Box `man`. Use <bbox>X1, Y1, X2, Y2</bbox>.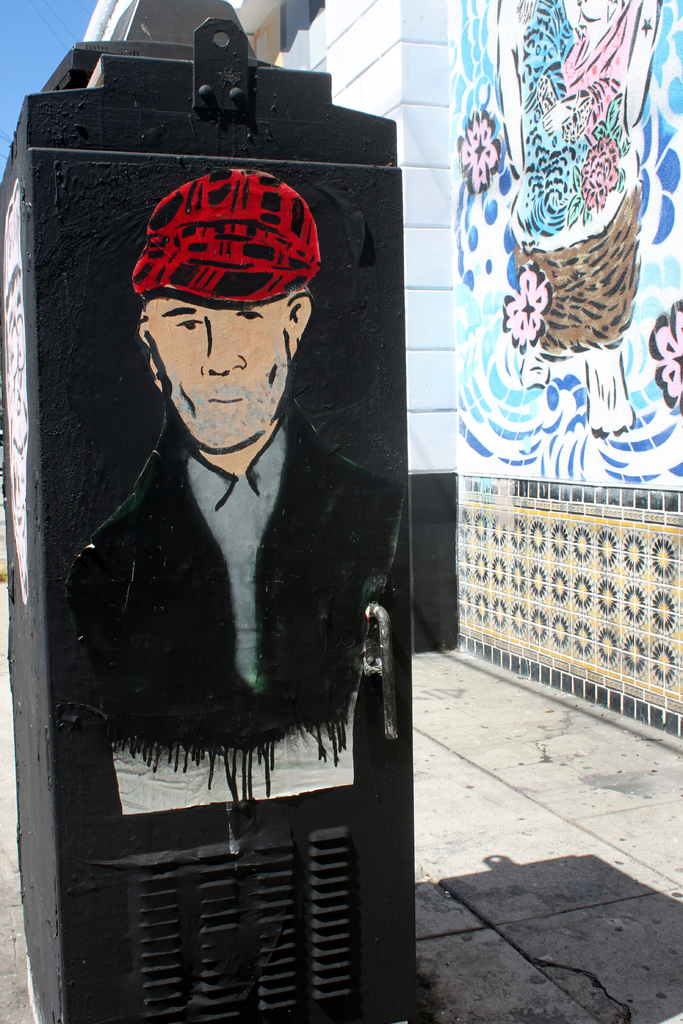
<bbox>76, 150, 374, 625</bbox>.
